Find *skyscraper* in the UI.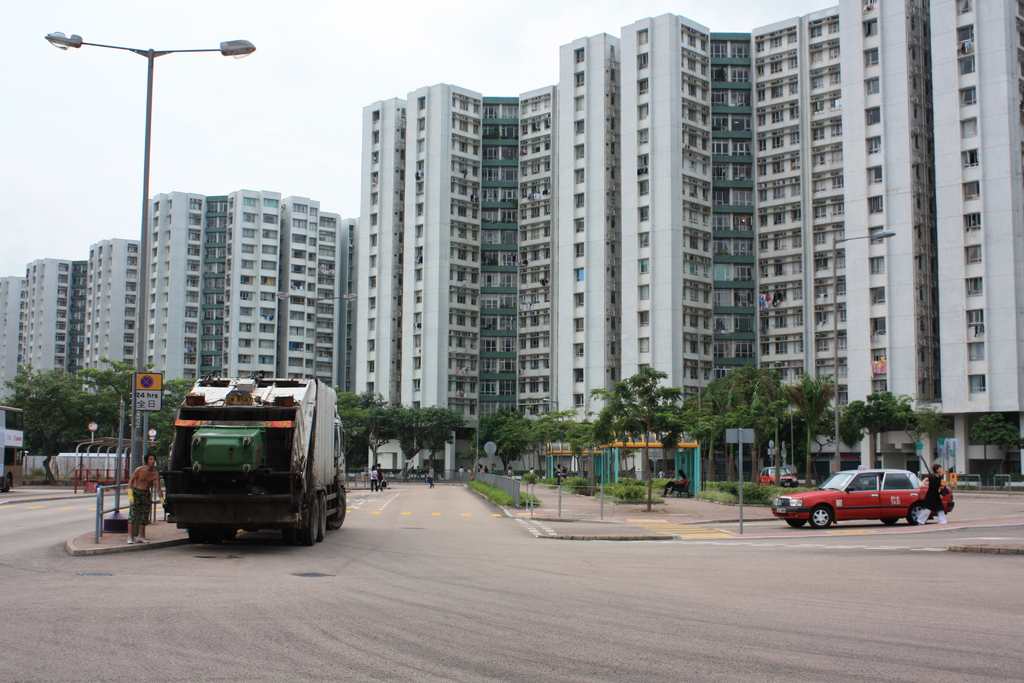
UI element at [x1=94, y1=183, x2=343, y2=391].
